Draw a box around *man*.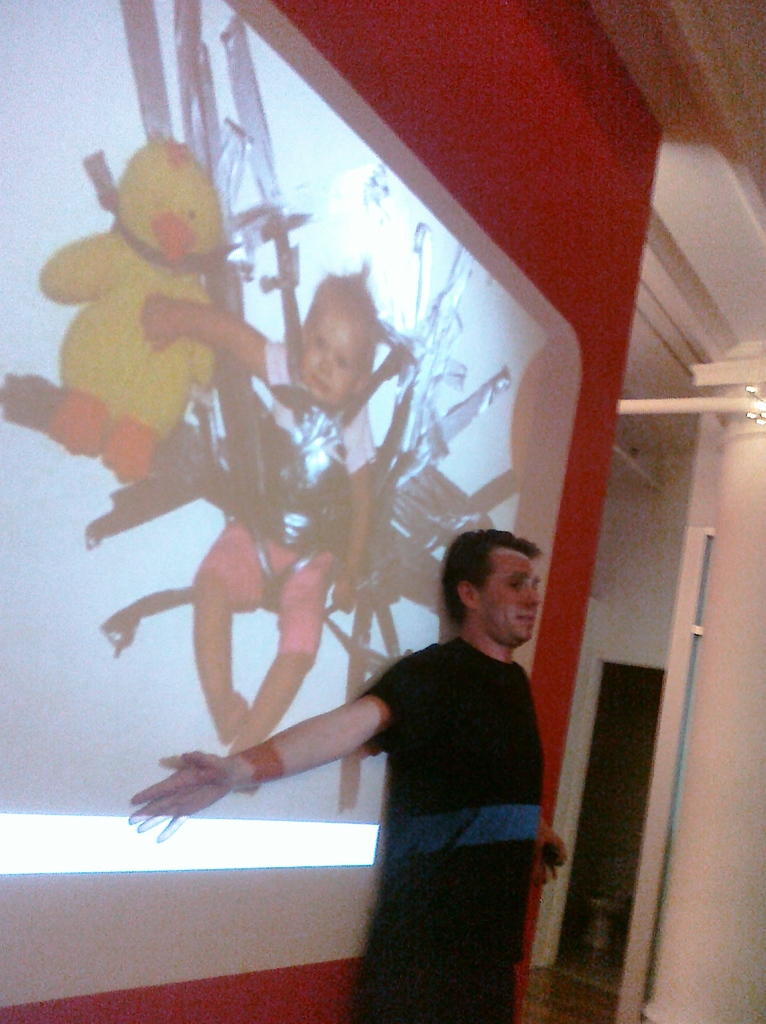
<box>200,499,574,981</box>.
